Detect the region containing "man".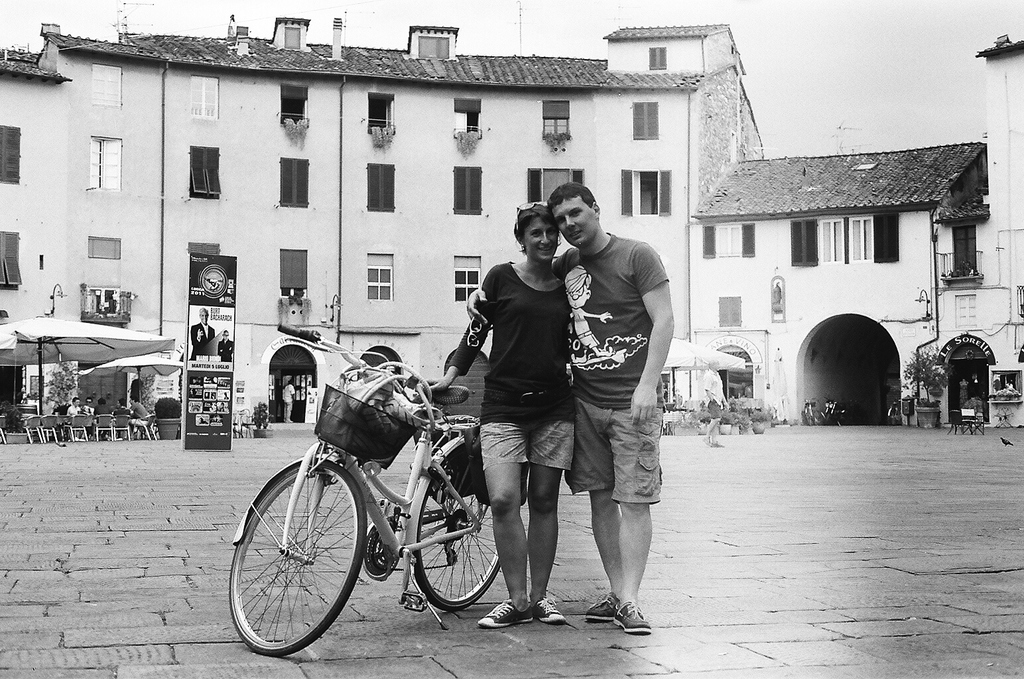
BBox(190, 306, 215, 361).
